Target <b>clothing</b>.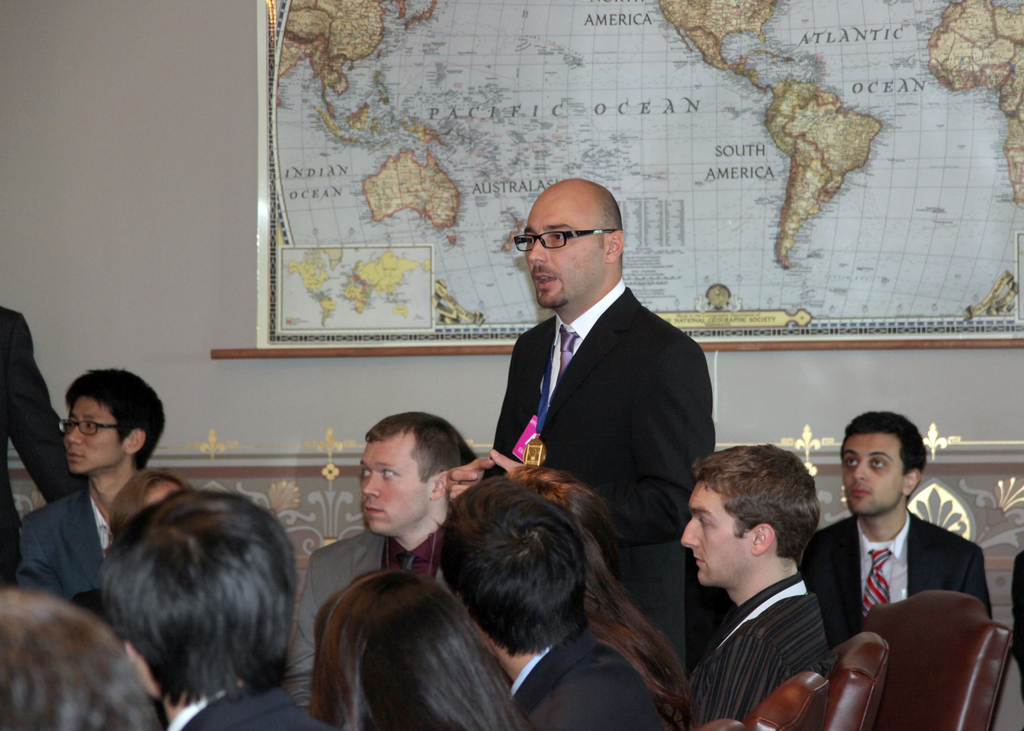
Target region: 803/510/993/616.
